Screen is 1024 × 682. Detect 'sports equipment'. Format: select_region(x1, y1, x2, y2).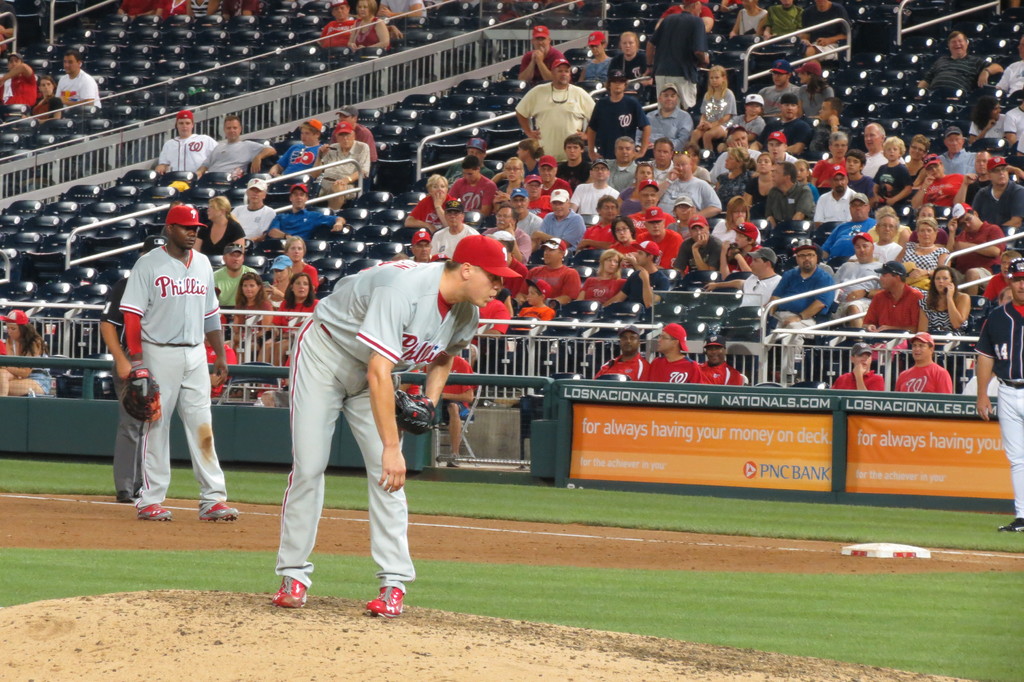
select_region(270, 573, 308, 609).
